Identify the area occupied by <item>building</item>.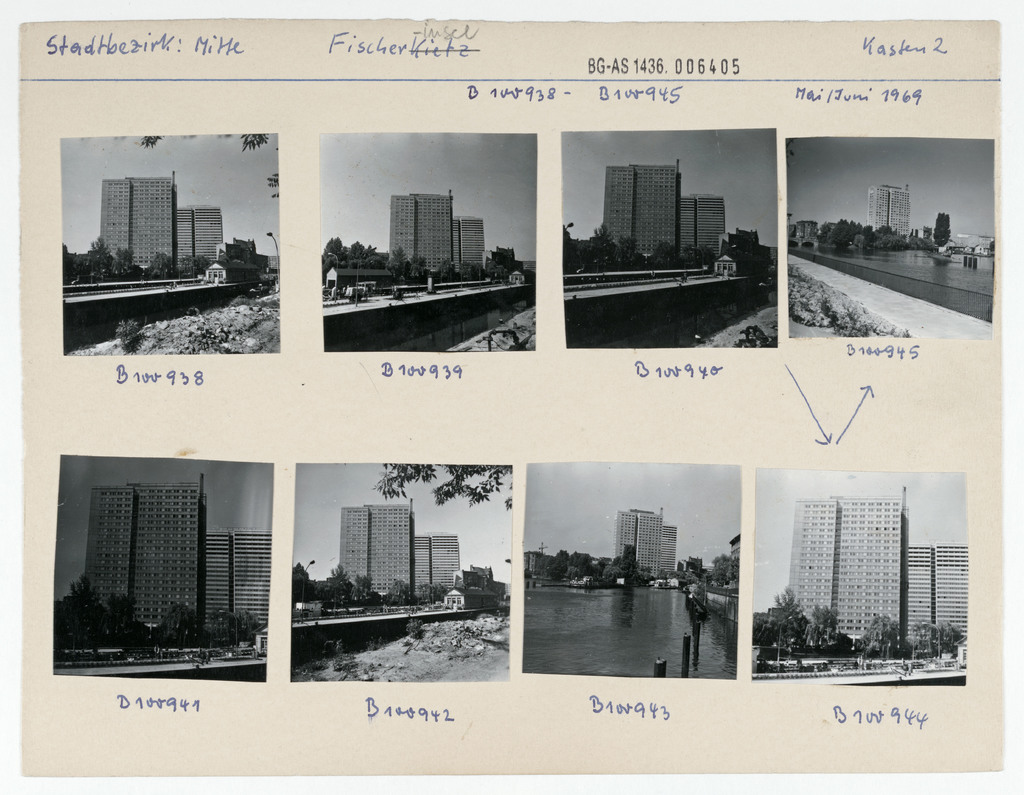
Area: (x1=869, y1=186, x2=910, y2=236).
